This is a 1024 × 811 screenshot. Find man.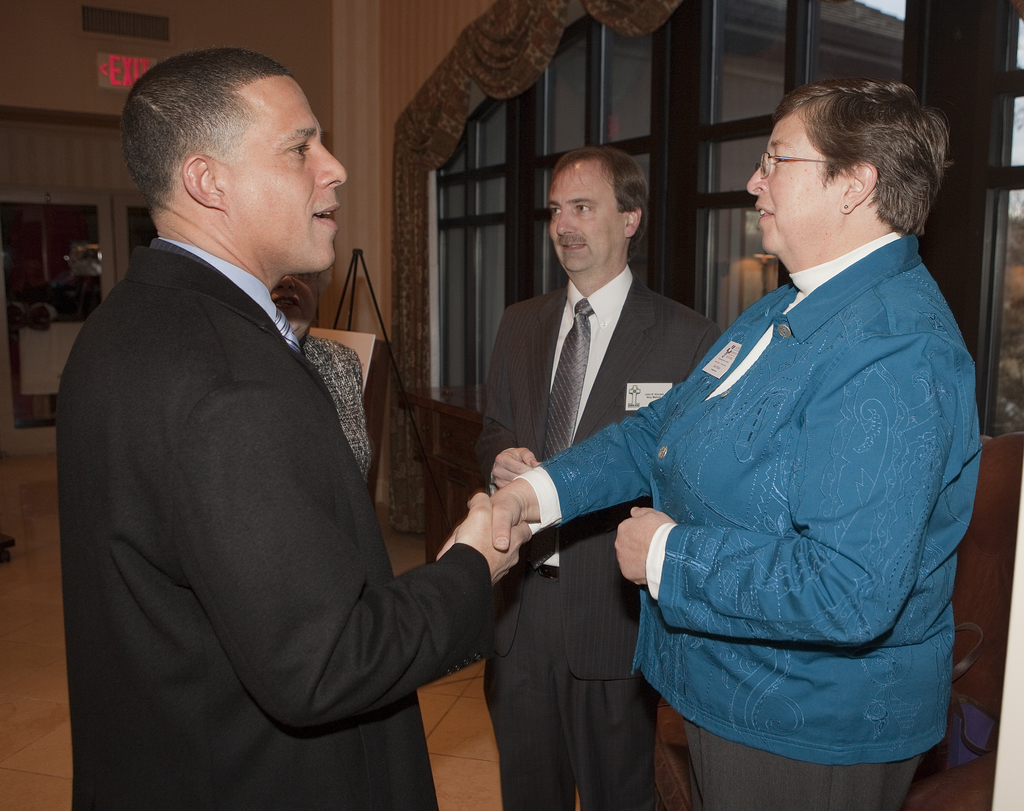
Bounding box: x1=478 y1=143 x2=722 y2=810.
